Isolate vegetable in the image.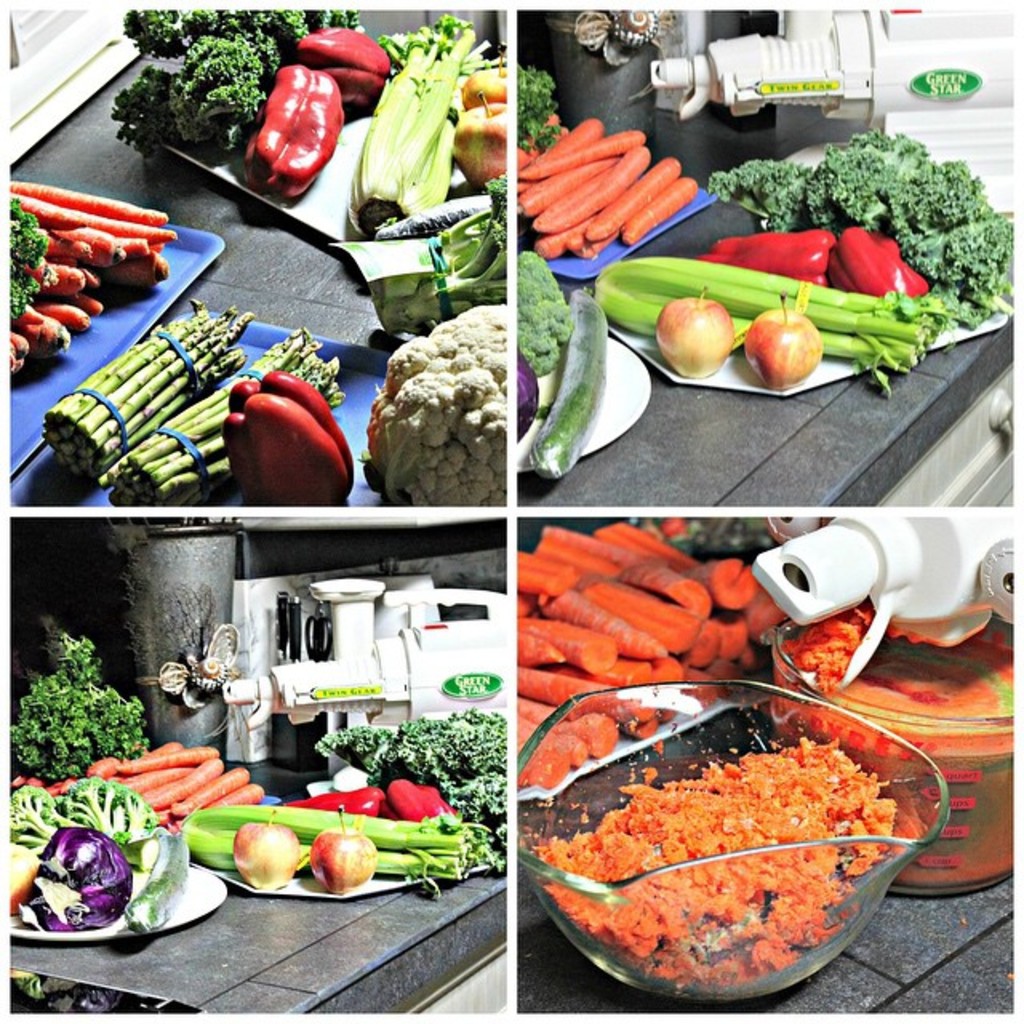
Isolated region: 518, 366, 534, 438.
